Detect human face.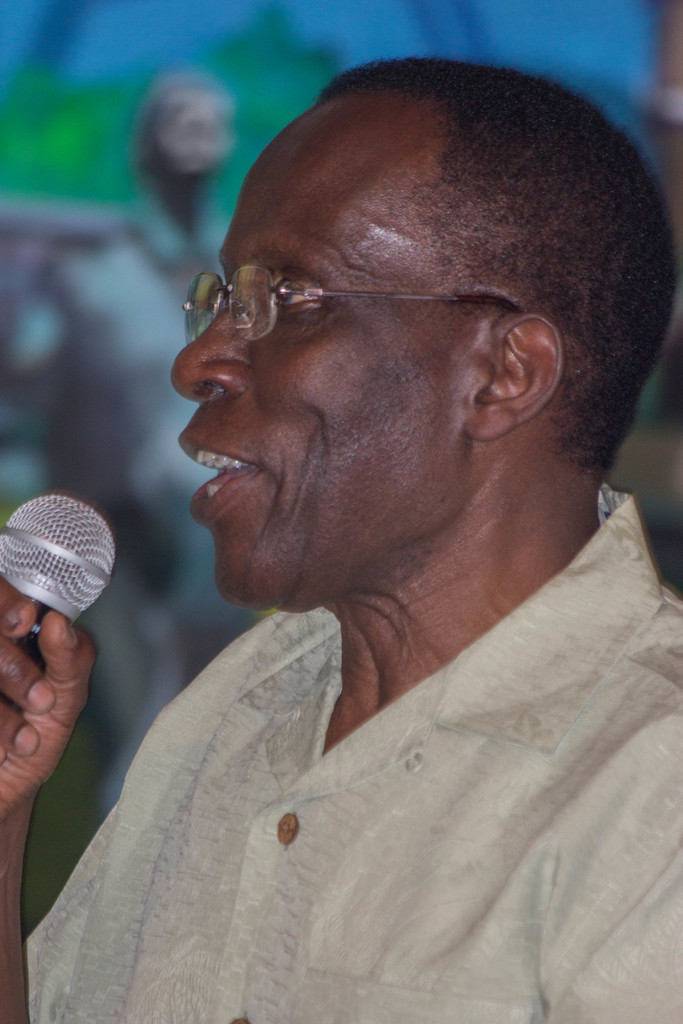
Detected at bbox=[171, 84, 495, 612].
